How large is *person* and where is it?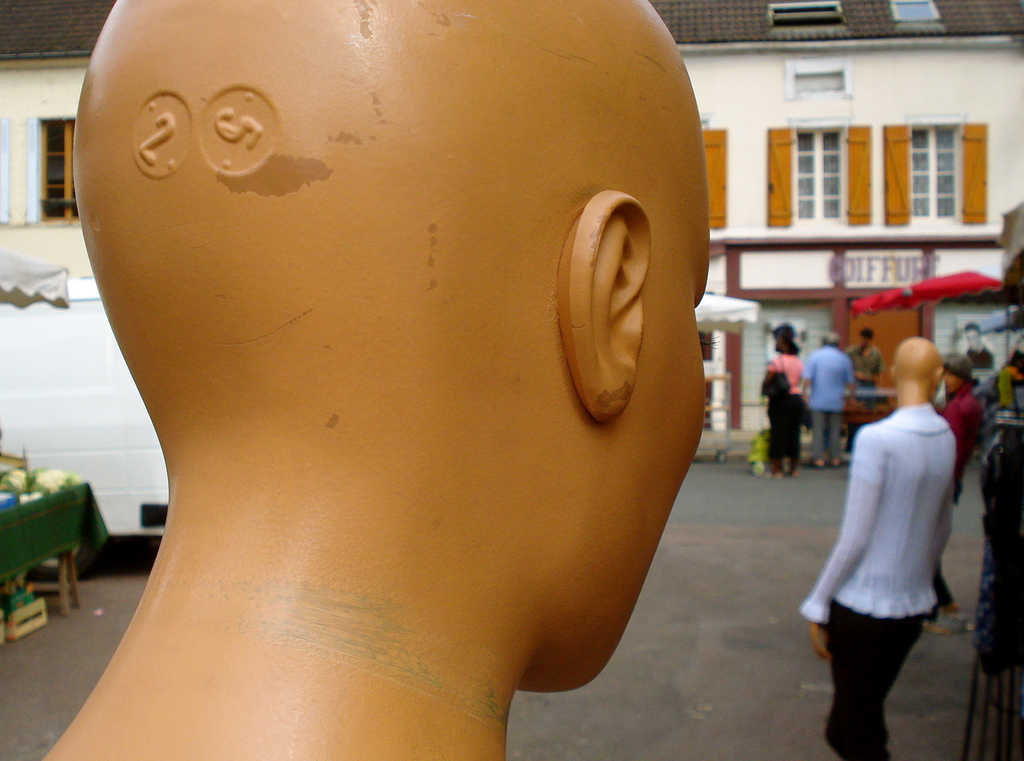
Bounding box: 981,347,1023,450.
